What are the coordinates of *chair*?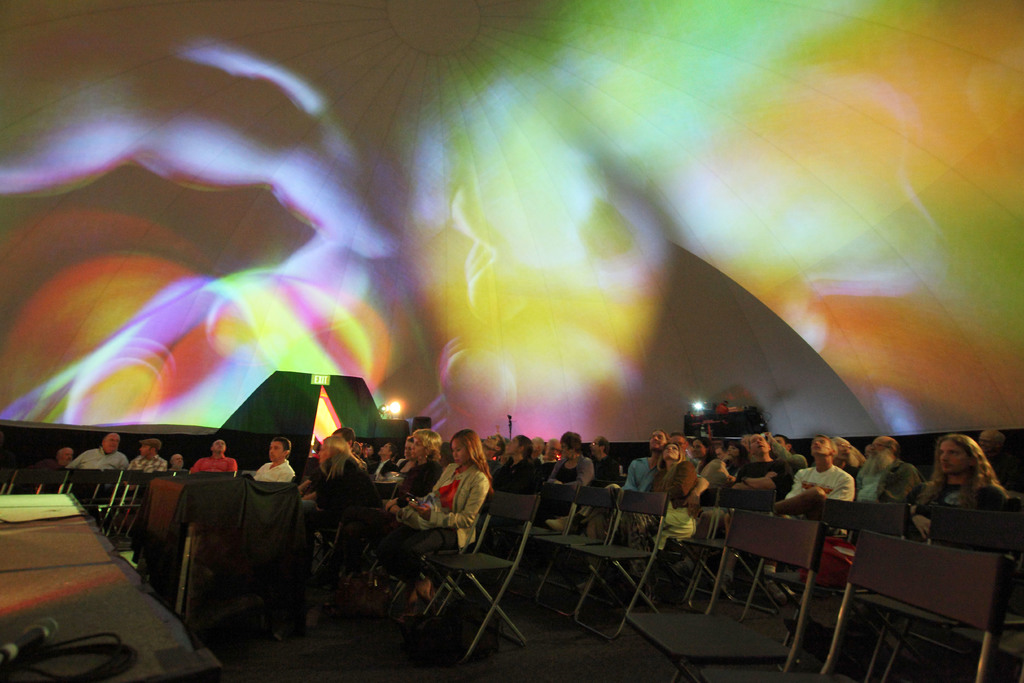
crop(77, 467, 118, 527).
